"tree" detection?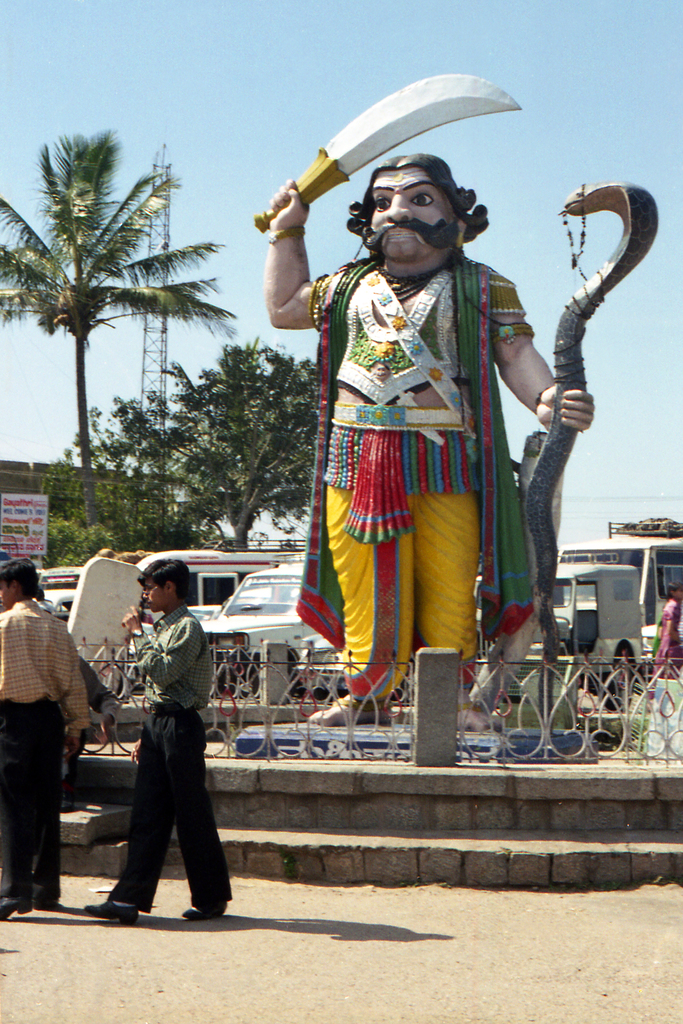
(left=14, top=102, right=220, bottom=538)
